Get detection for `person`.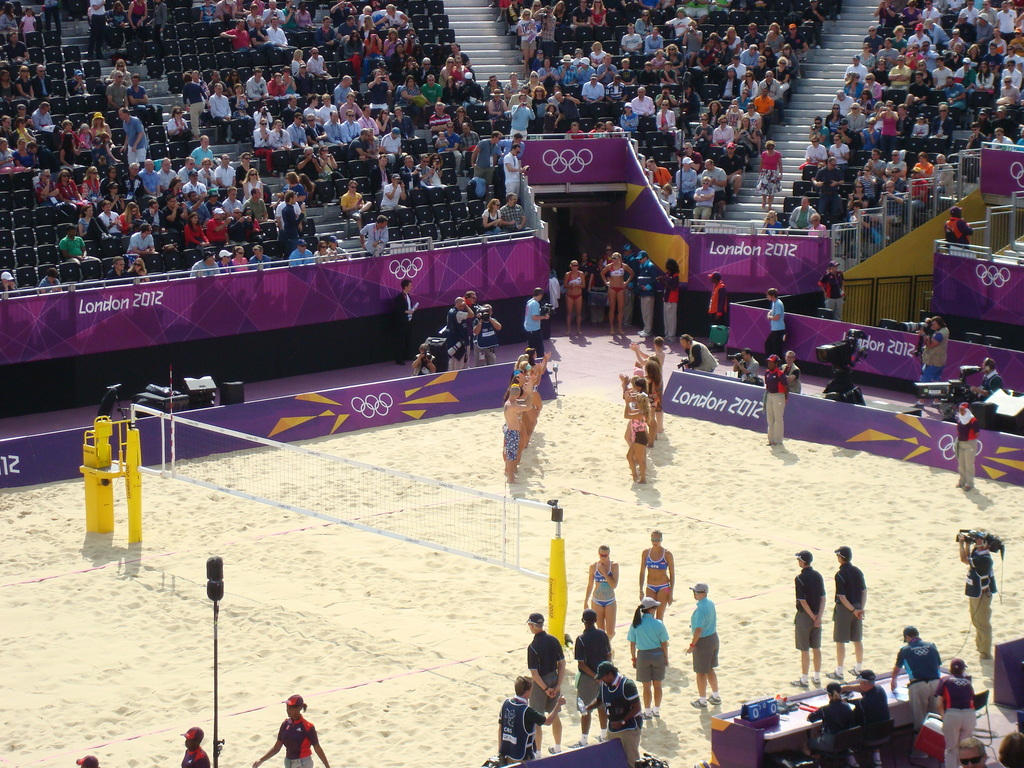
Detection: (956,399,977,497).
